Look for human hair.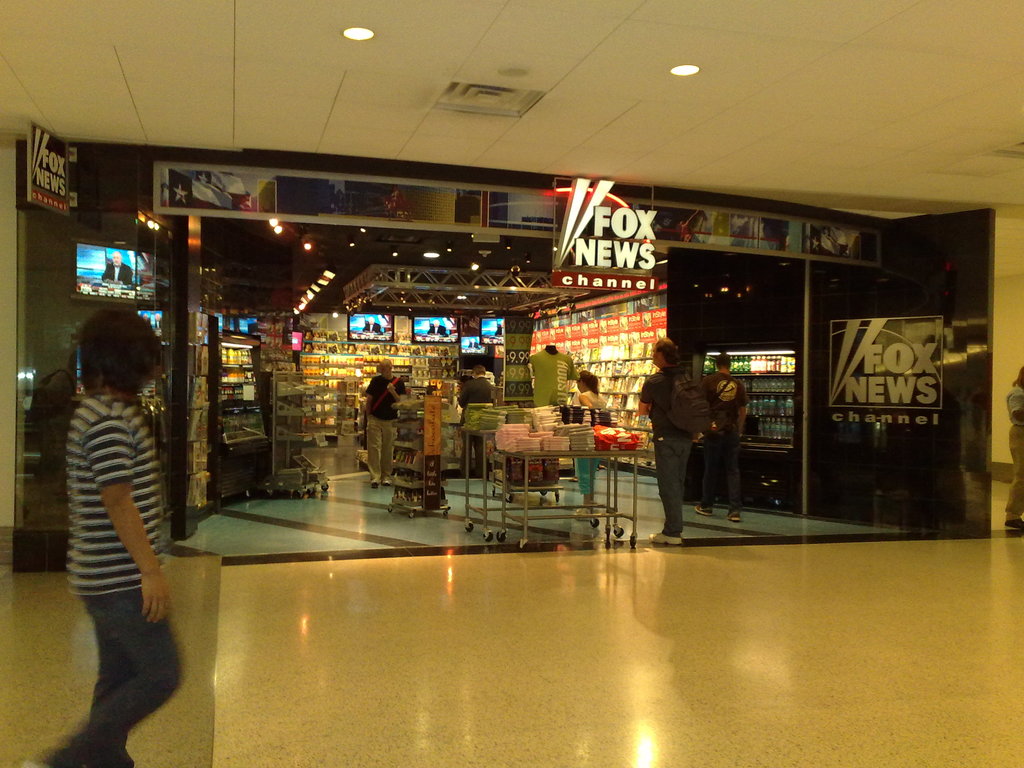
Found: BBox(474, 365, 484, 379).
